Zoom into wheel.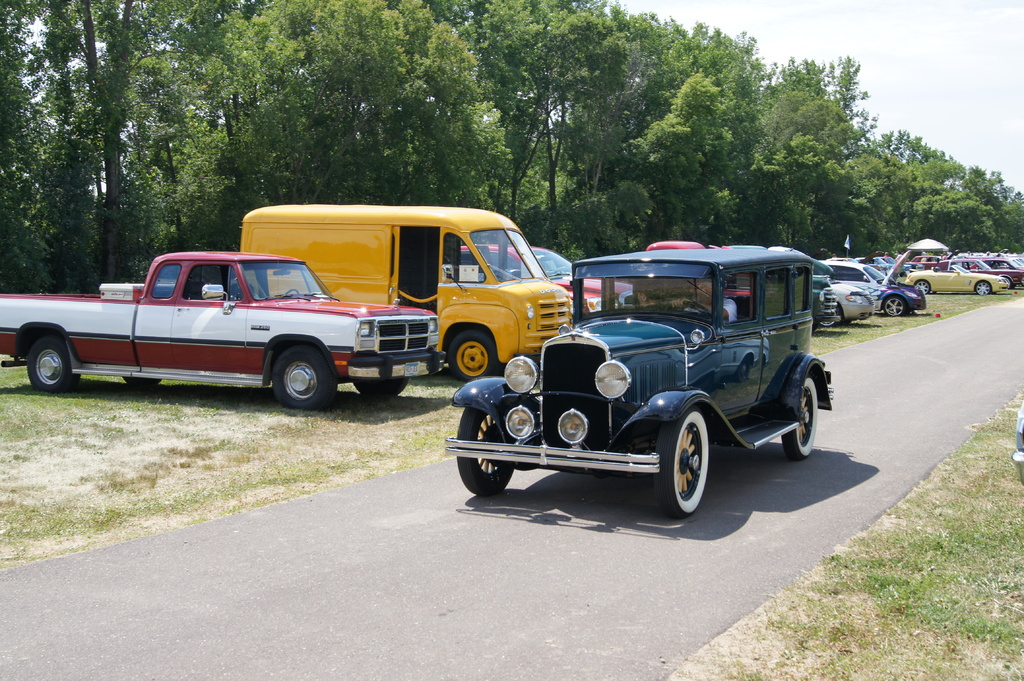
Zoom target: (124, 377, 163, 387).
